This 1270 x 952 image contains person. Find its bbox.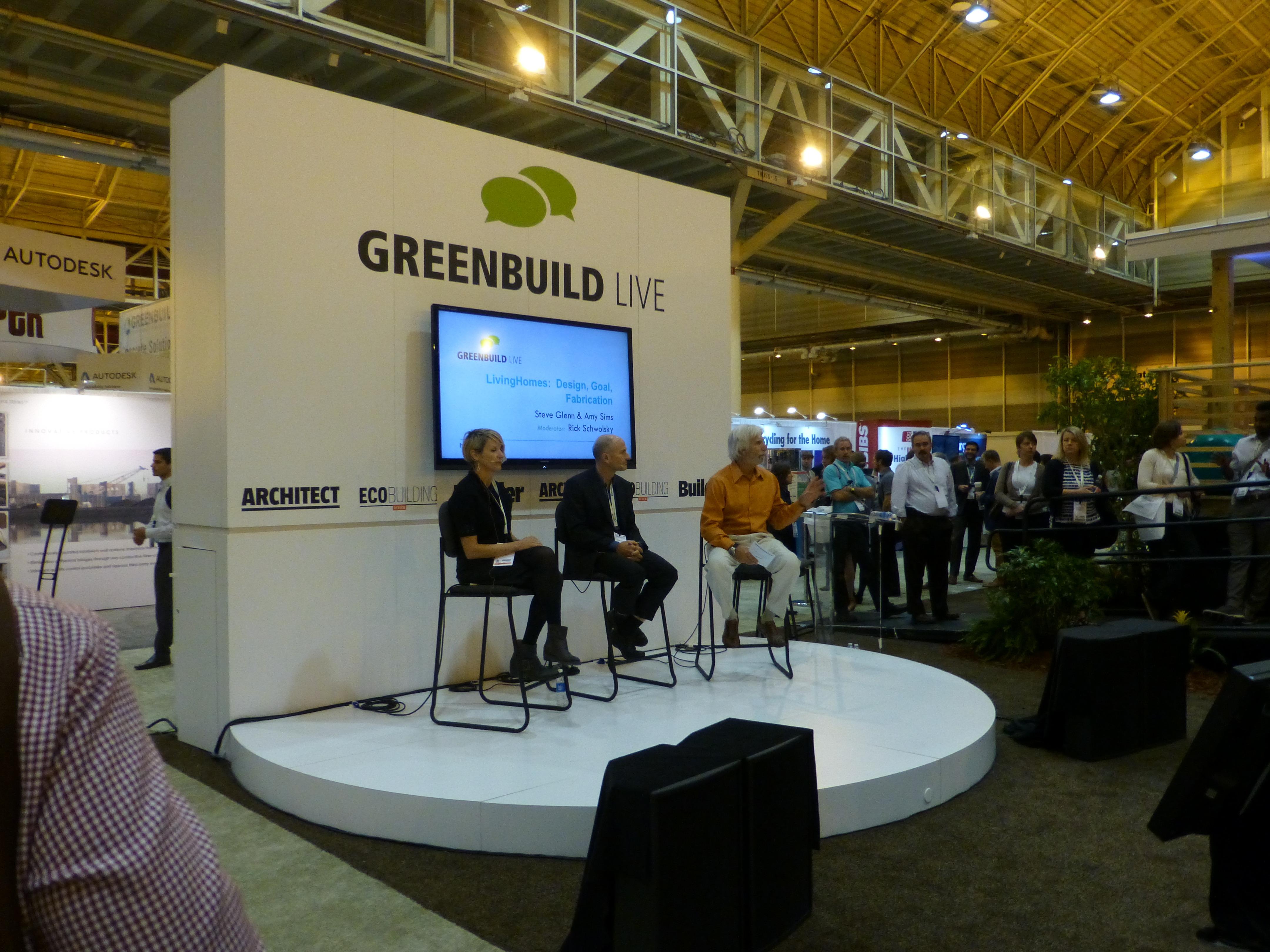
rect(206, 124, 235, 195).
